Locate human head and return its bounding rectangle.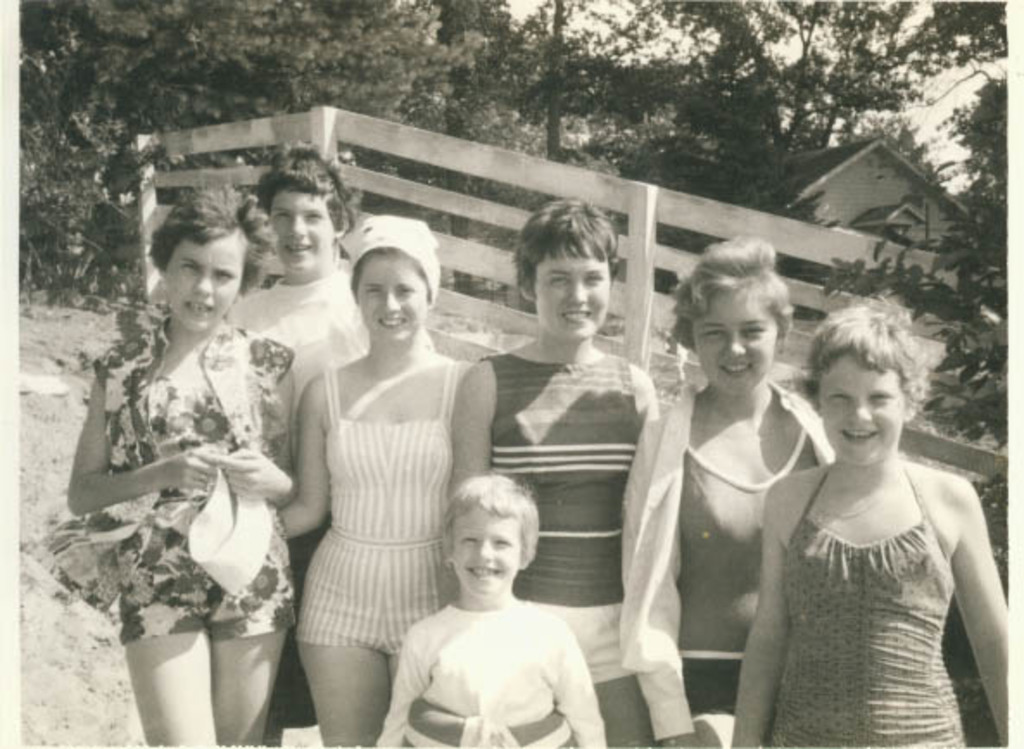
520/198/615/342.
